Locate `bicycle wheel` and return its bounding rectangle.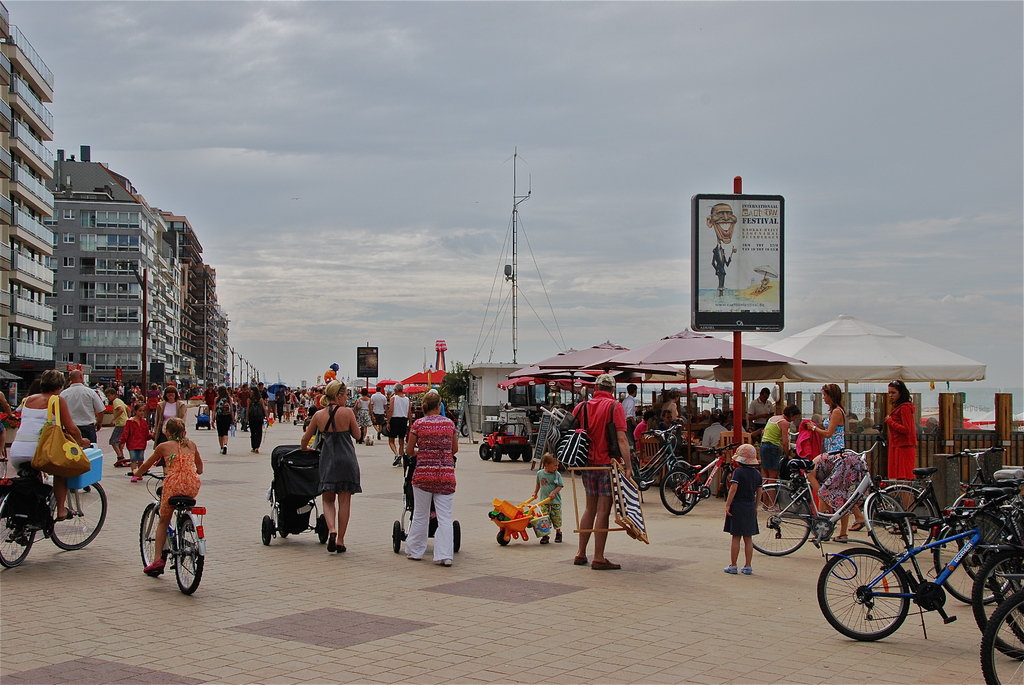
l=955, t=490, r=1004, b=562.
